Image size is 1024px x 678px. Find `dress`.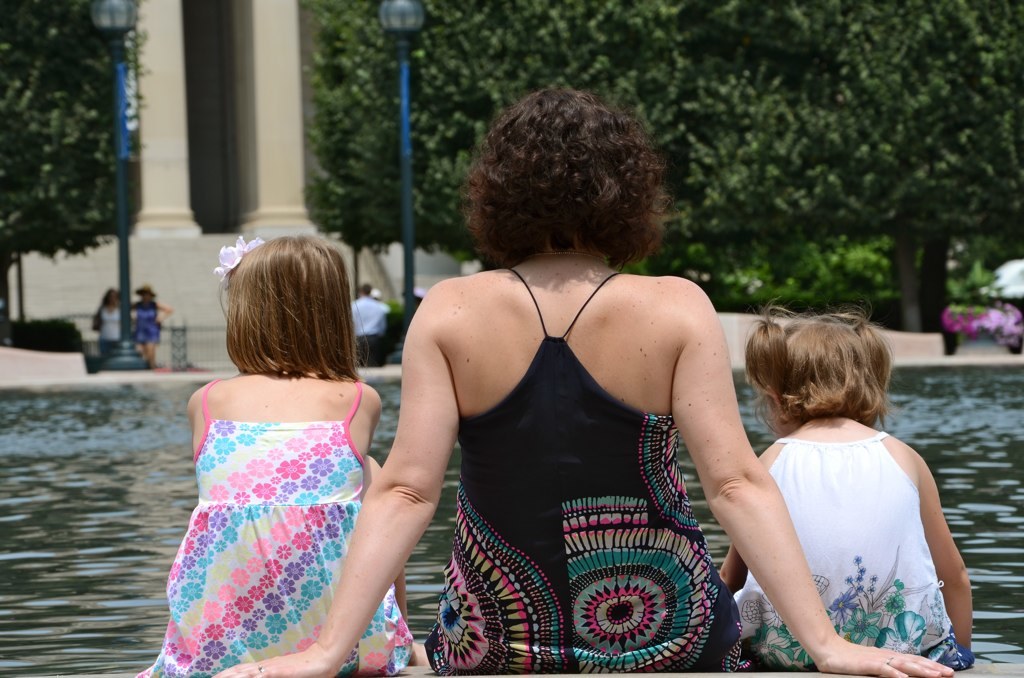
l=736, t=429, r=978, b=674.
